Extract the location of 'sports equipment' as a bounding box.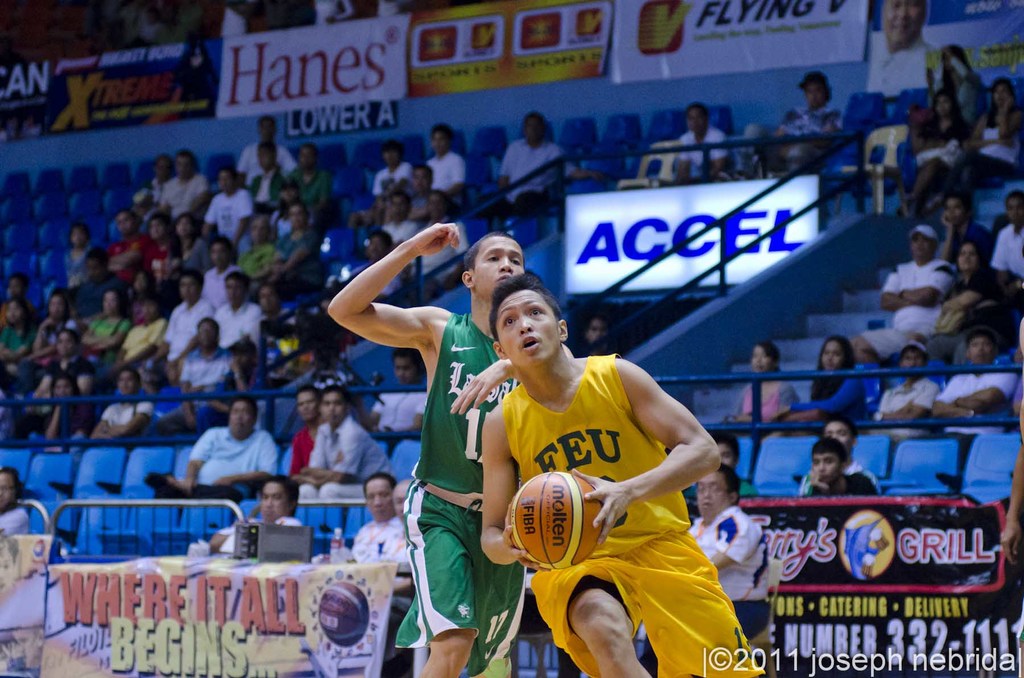
bbox=[503, 469, 609, 570].
